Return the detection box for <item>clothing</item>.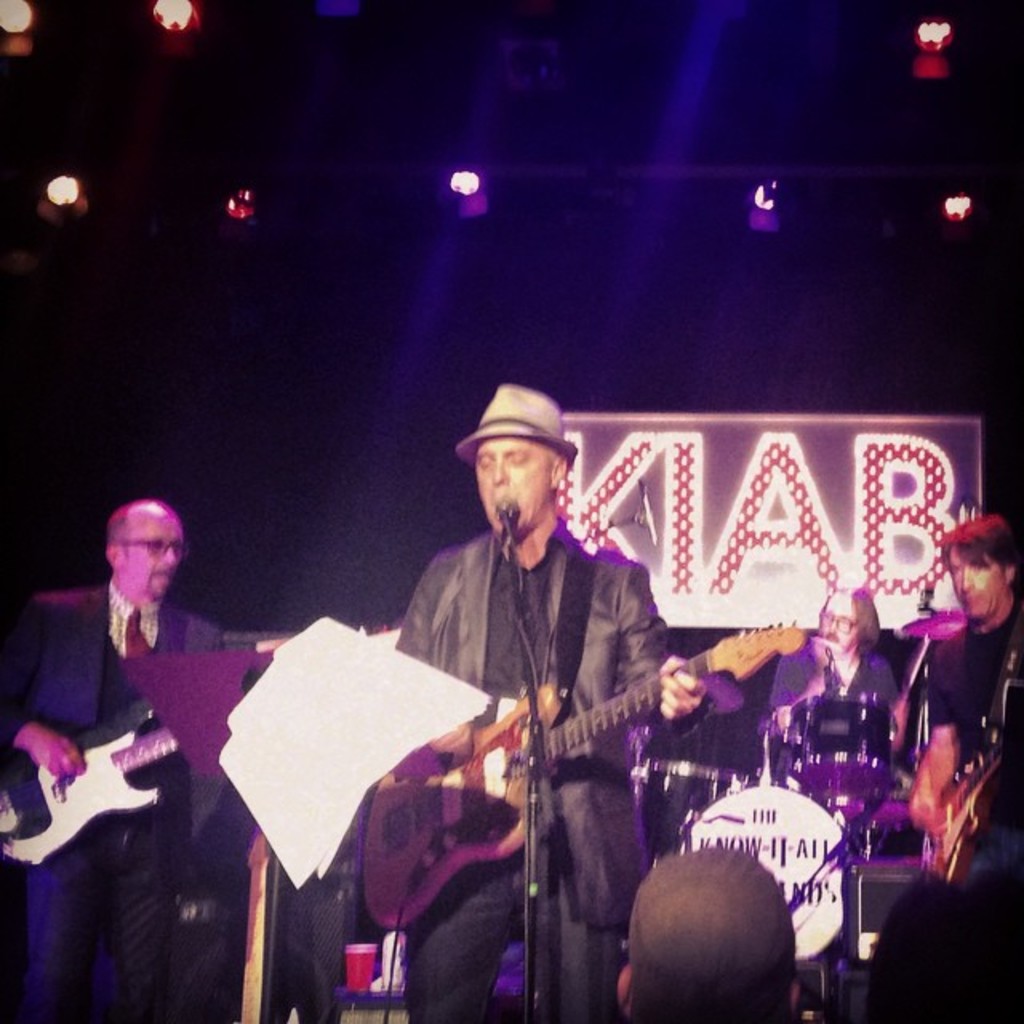
{"left": 766, "top": 634, "right": 904, "bottom": 787}.
